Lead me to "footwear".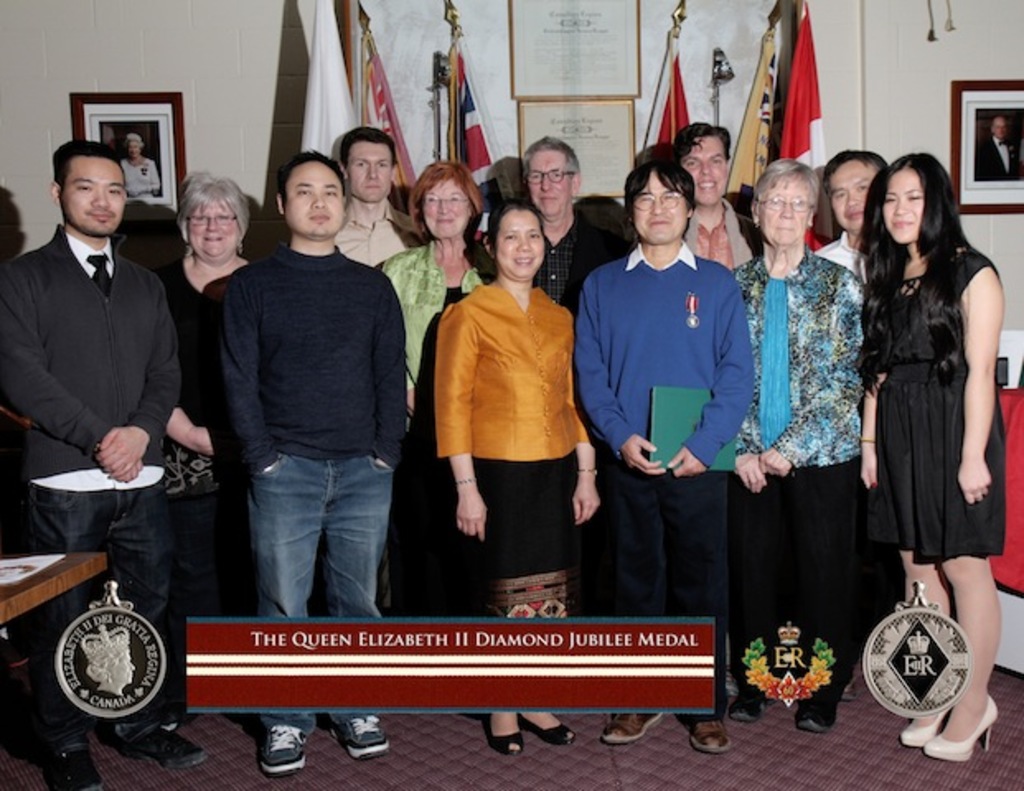
Lead to x1=925, y1=694, x2=993, y2=761.
